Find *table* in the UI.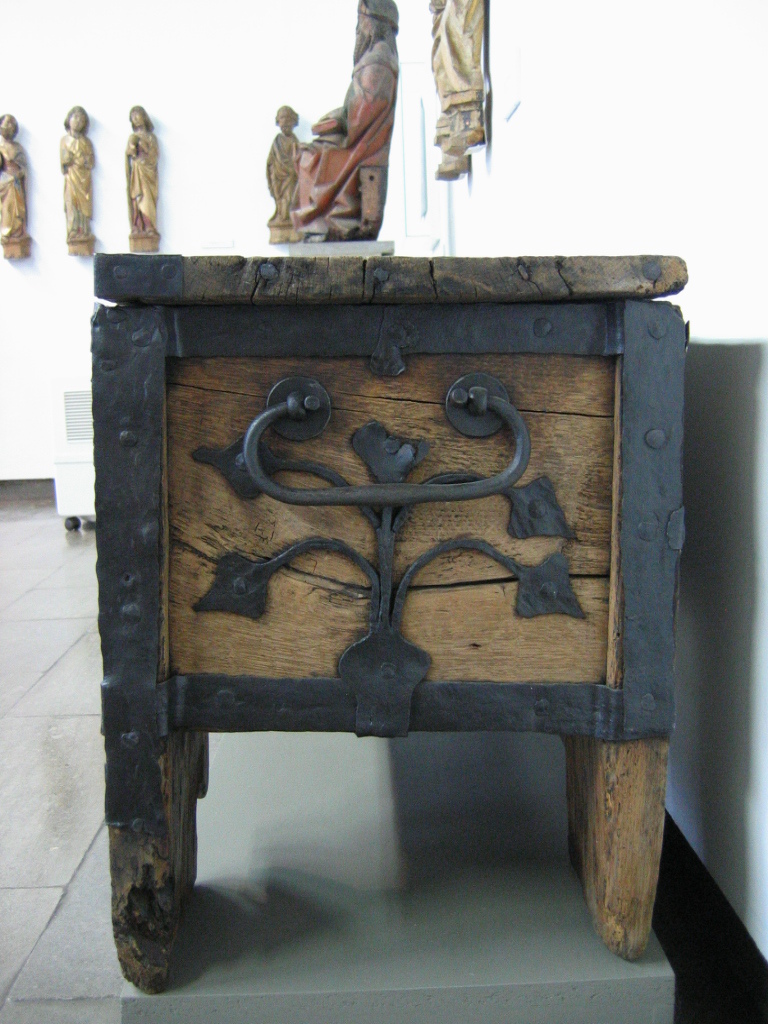
UI element at (0,196,724,1004).
